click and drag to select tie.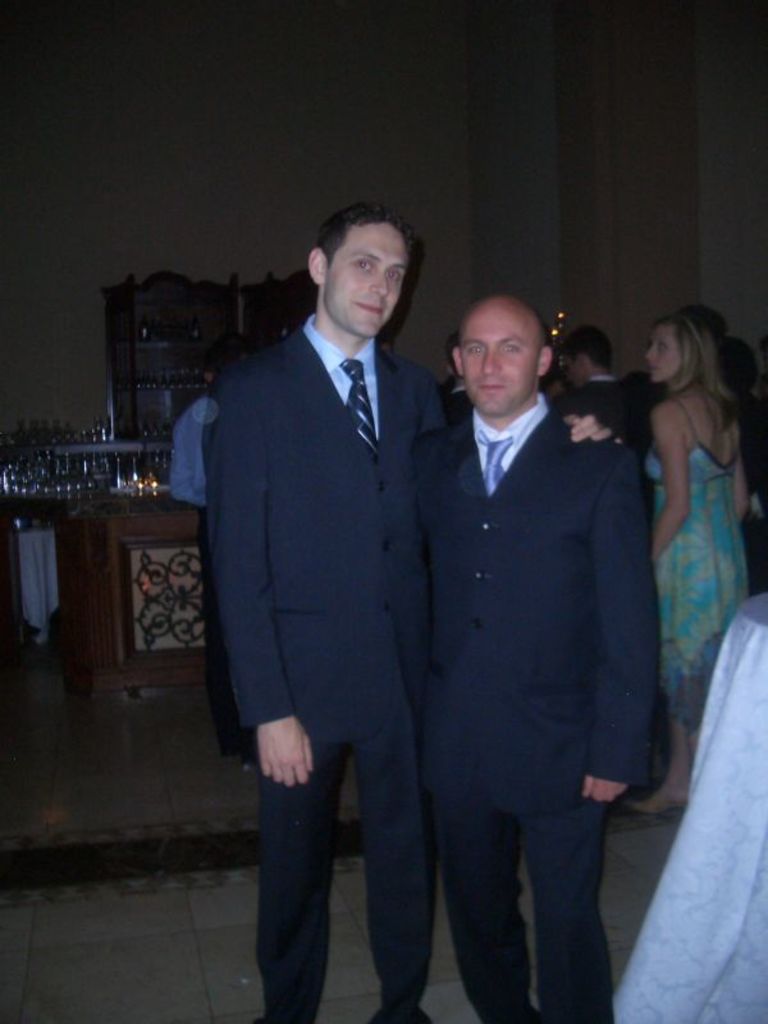
Selection: 470,426,513,493.
